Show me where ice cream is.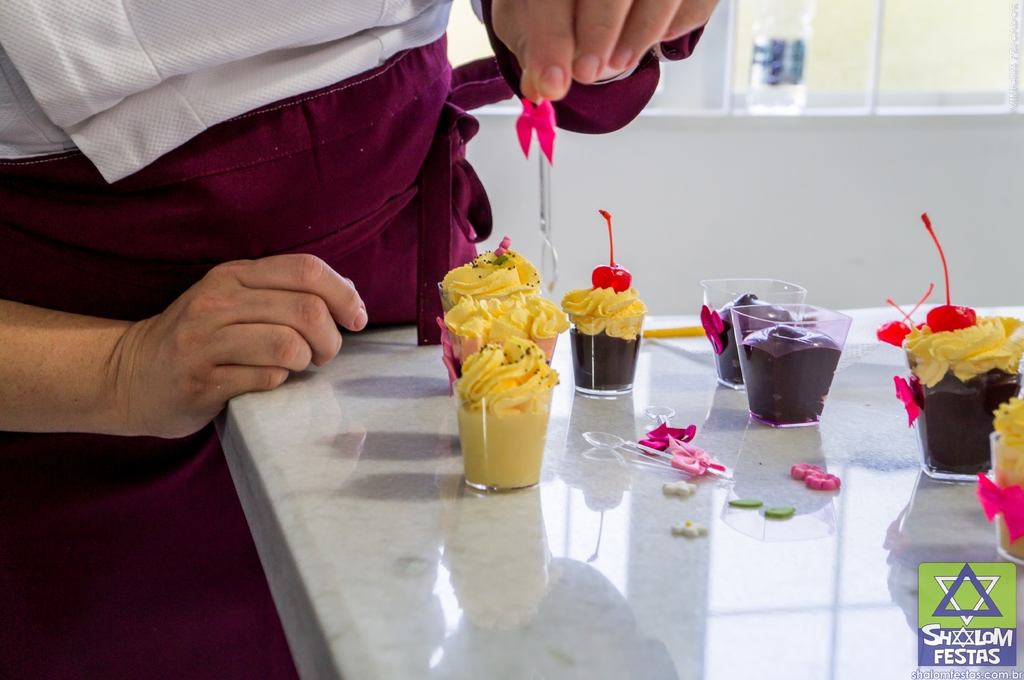
ice cream is at region(973, 391, 1023, 568).
